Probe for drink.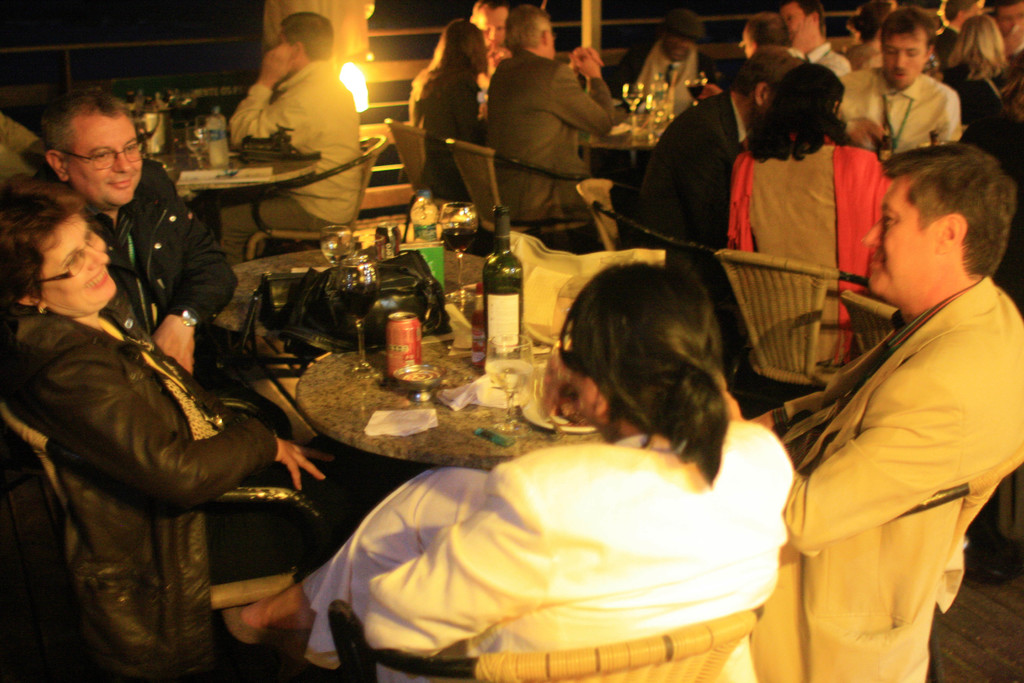
Probe result: pyautogui.locateOnScreen(209, 103, 228, 170).
